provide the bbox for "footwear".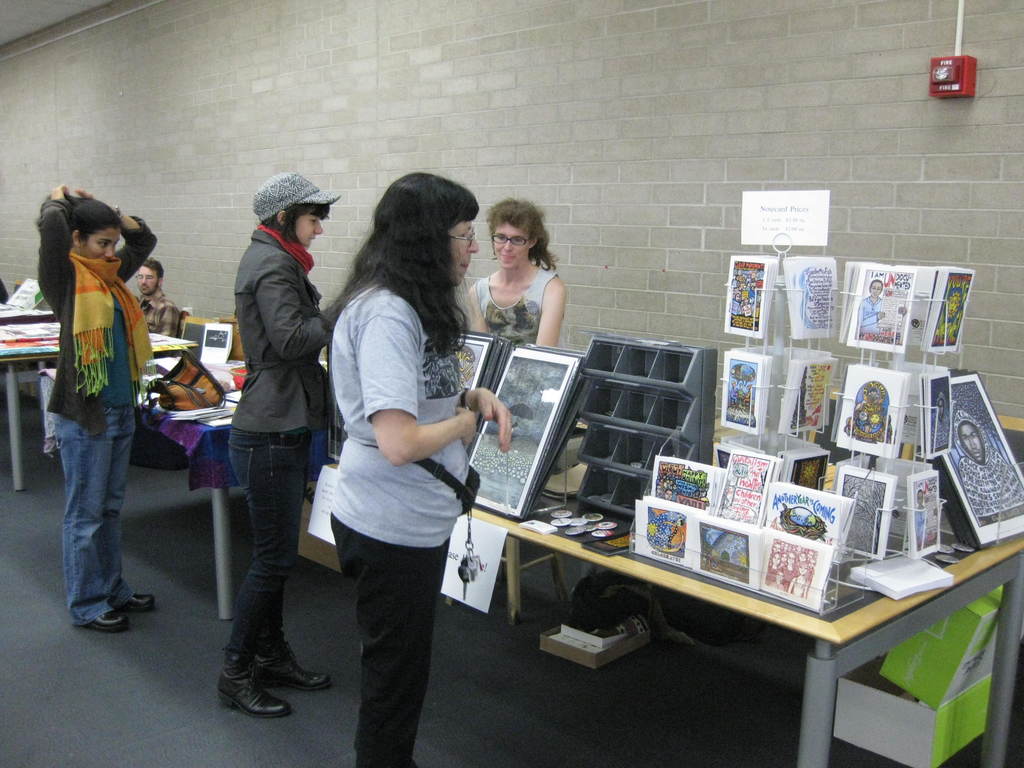
select_region(88, 611, 137, 632).
